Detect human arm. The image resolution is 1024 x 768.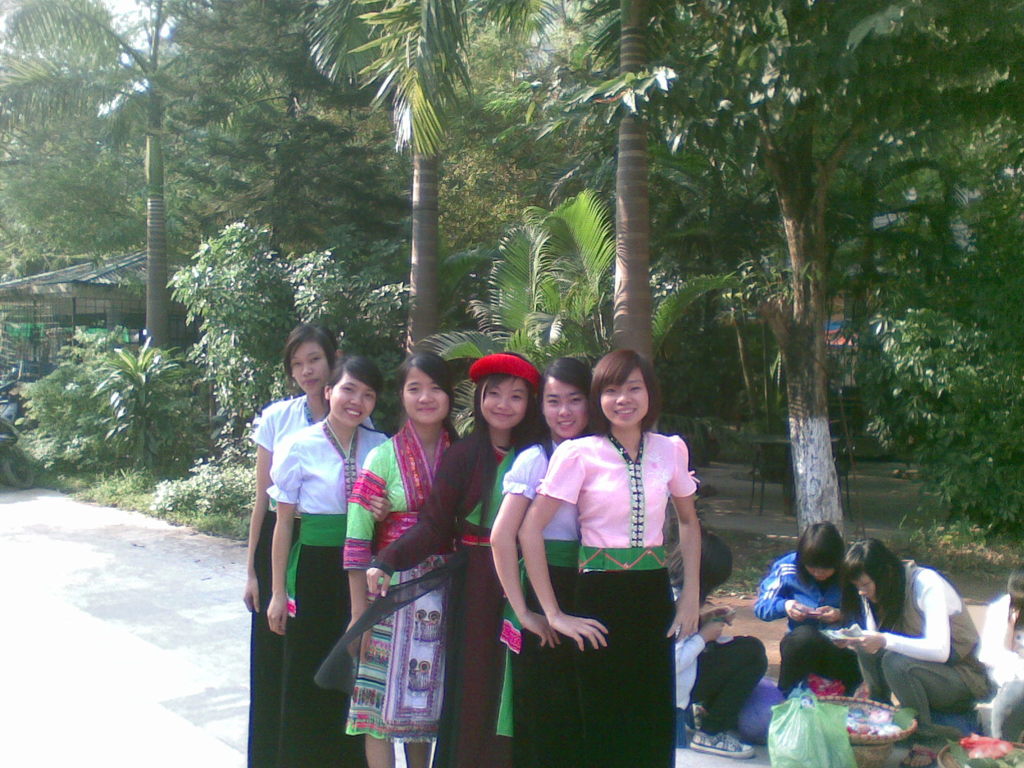
<box>860,576,955,659</box>.
